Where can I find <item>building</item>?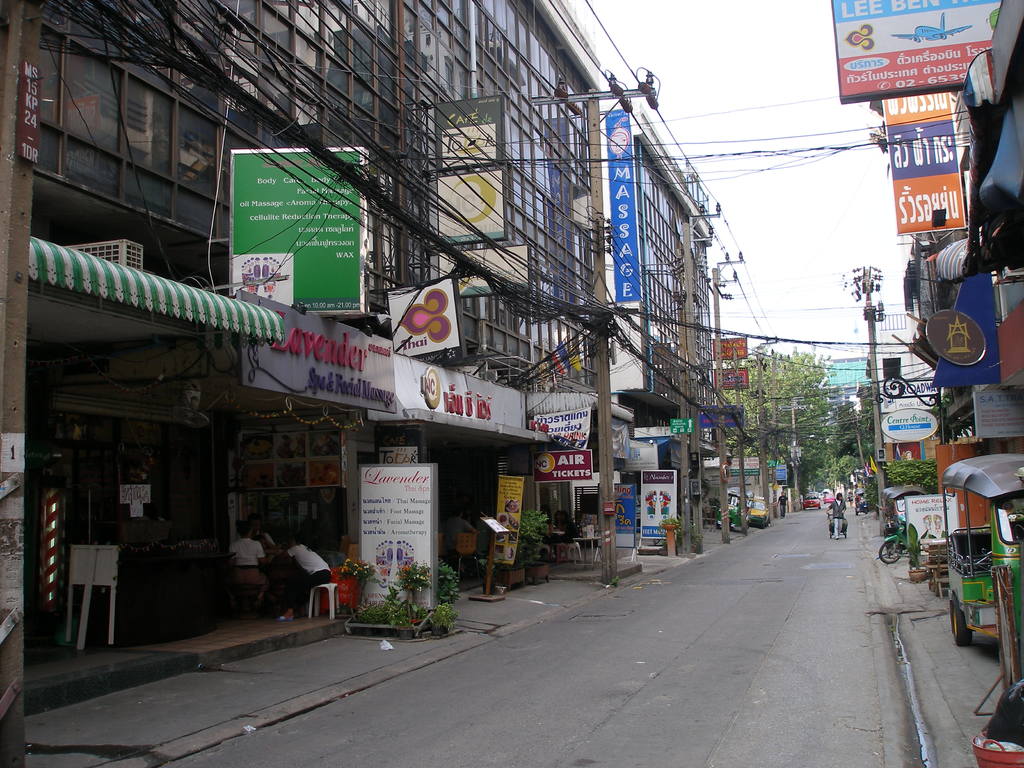
You can find it at select_region(1, 0, 751, 664).
